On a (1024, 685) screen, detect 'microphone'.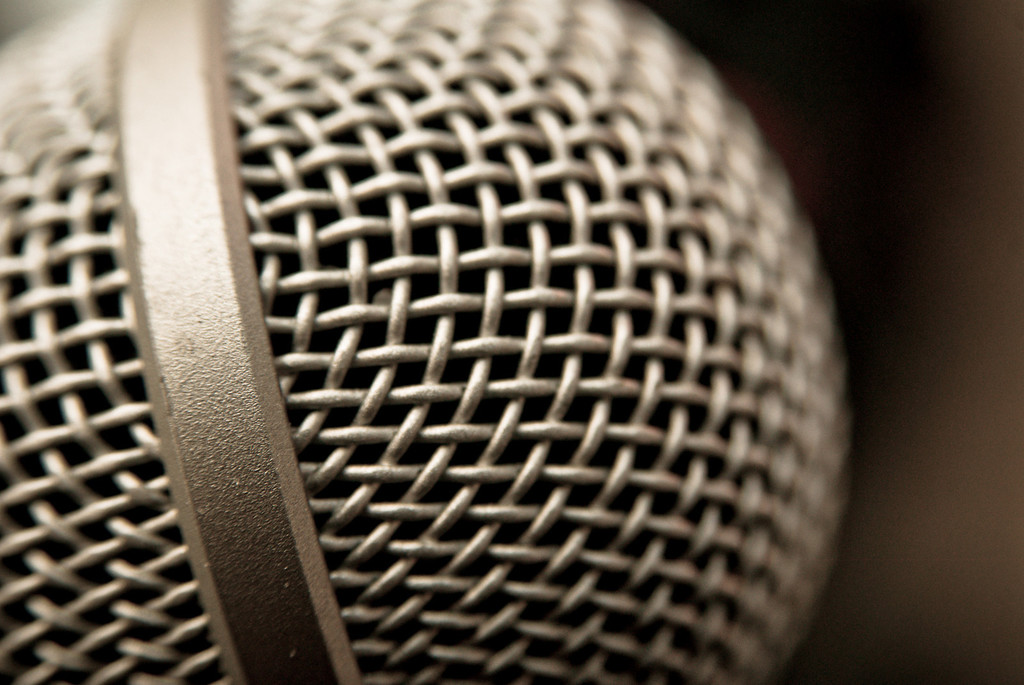
0 0 845 684.
